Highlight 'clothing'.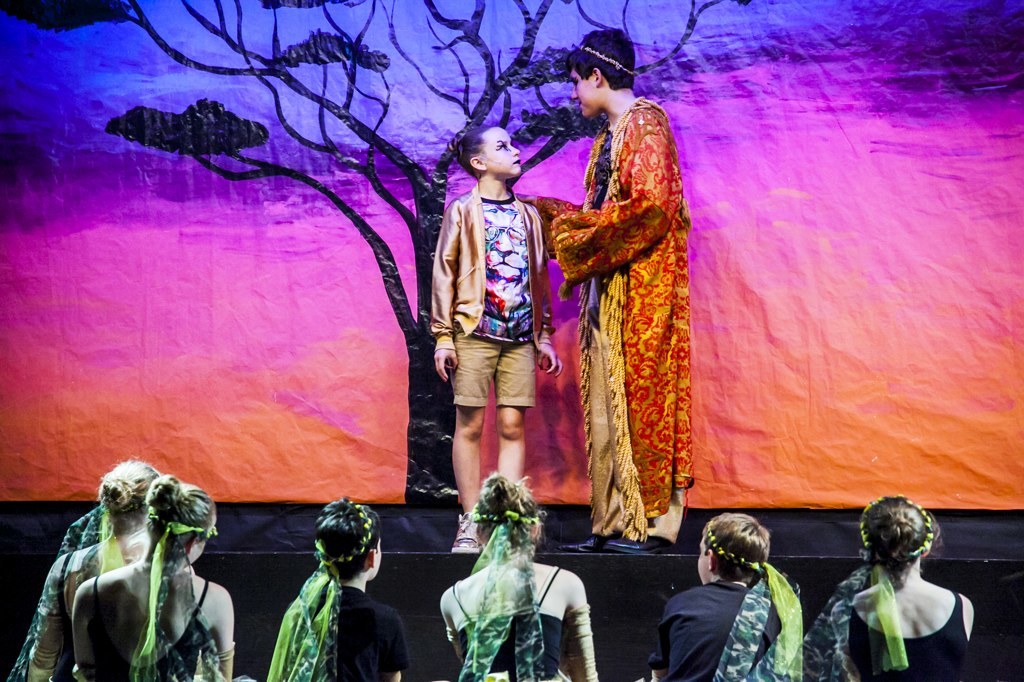
Highlighted region: x1=535, y1=94, x2=696, y2=545.
